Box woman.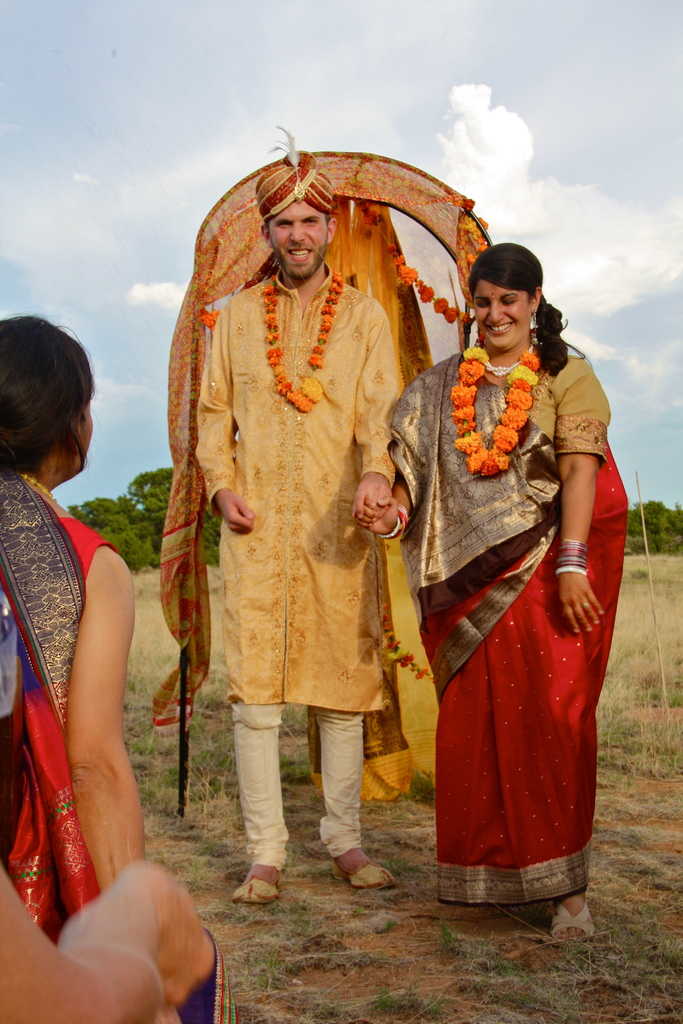
bbox=[0, 308, 153, 938].
